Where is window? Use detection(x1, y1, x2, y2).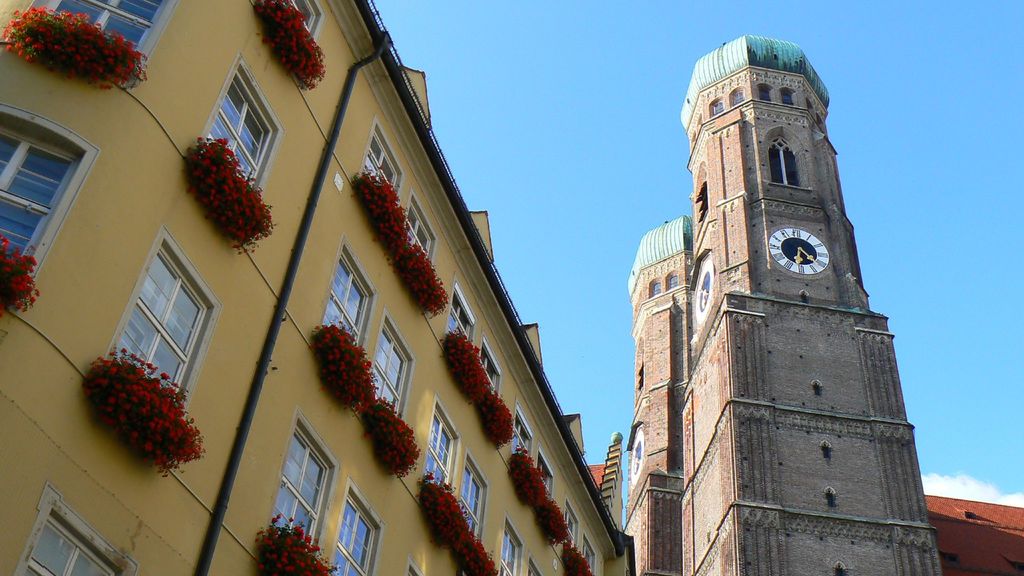
detection(508, 394, 543, 484).
